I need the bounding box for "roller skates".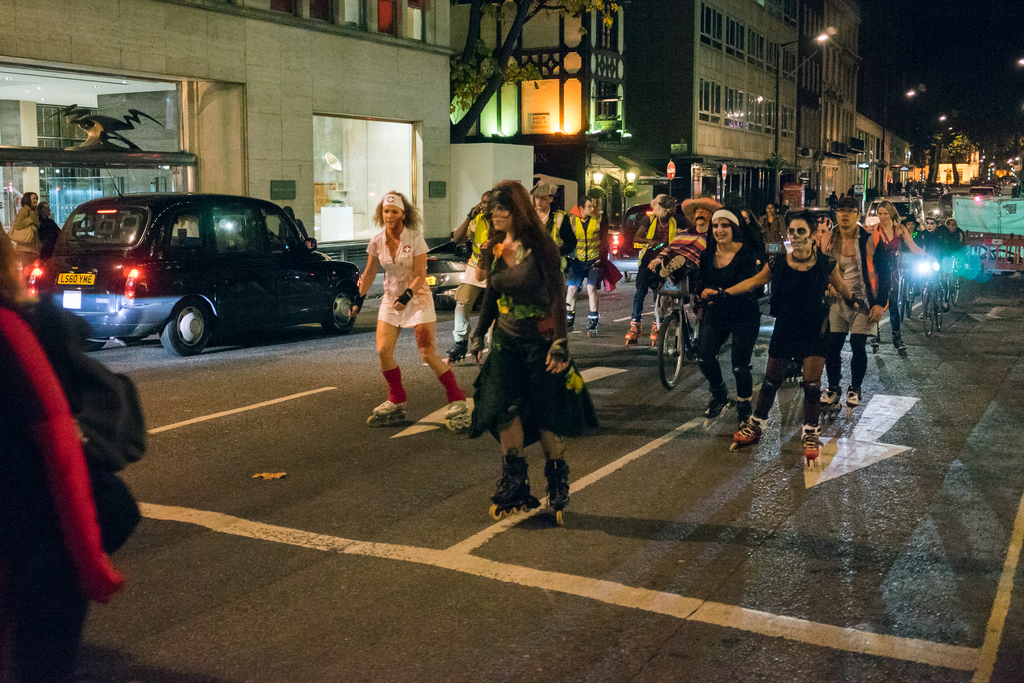
Here it is: <bbox>445, 338, 470, 367</bbox>.
